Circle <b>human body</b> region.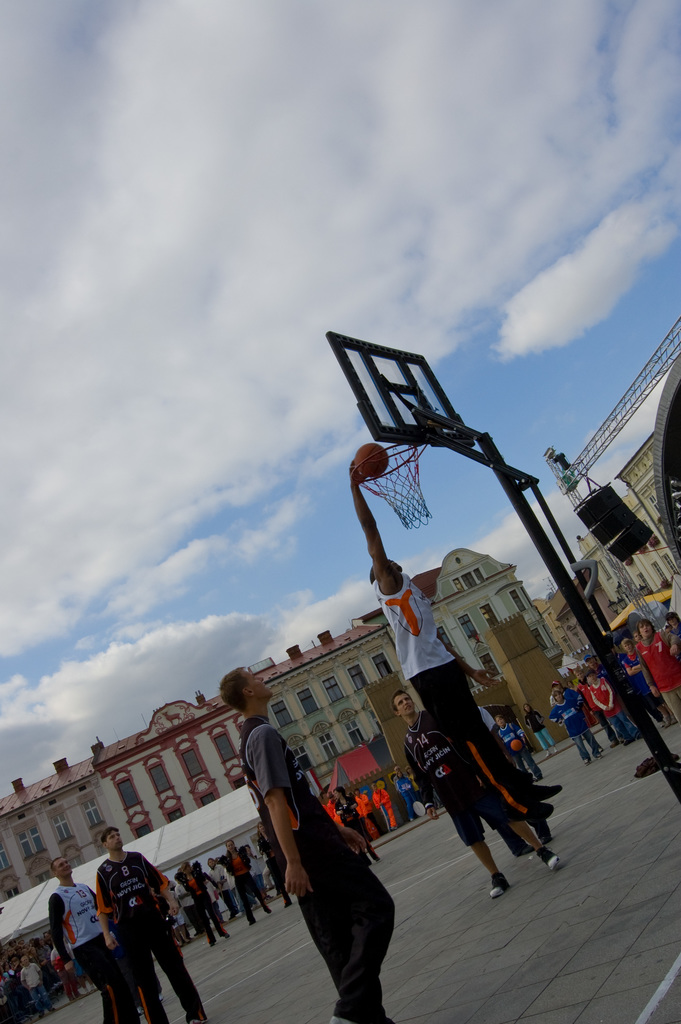
Region: rect(218, 836, 273, 922).
